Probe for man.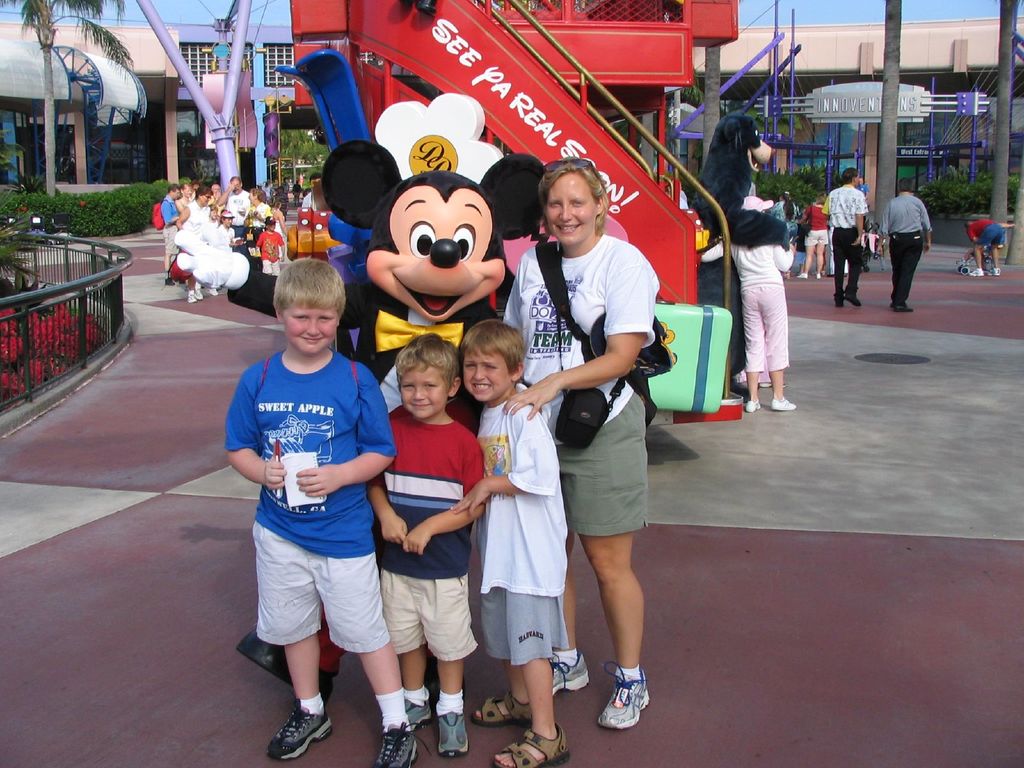
Probe result: left=303, top=172, right=322, bottom=208.
